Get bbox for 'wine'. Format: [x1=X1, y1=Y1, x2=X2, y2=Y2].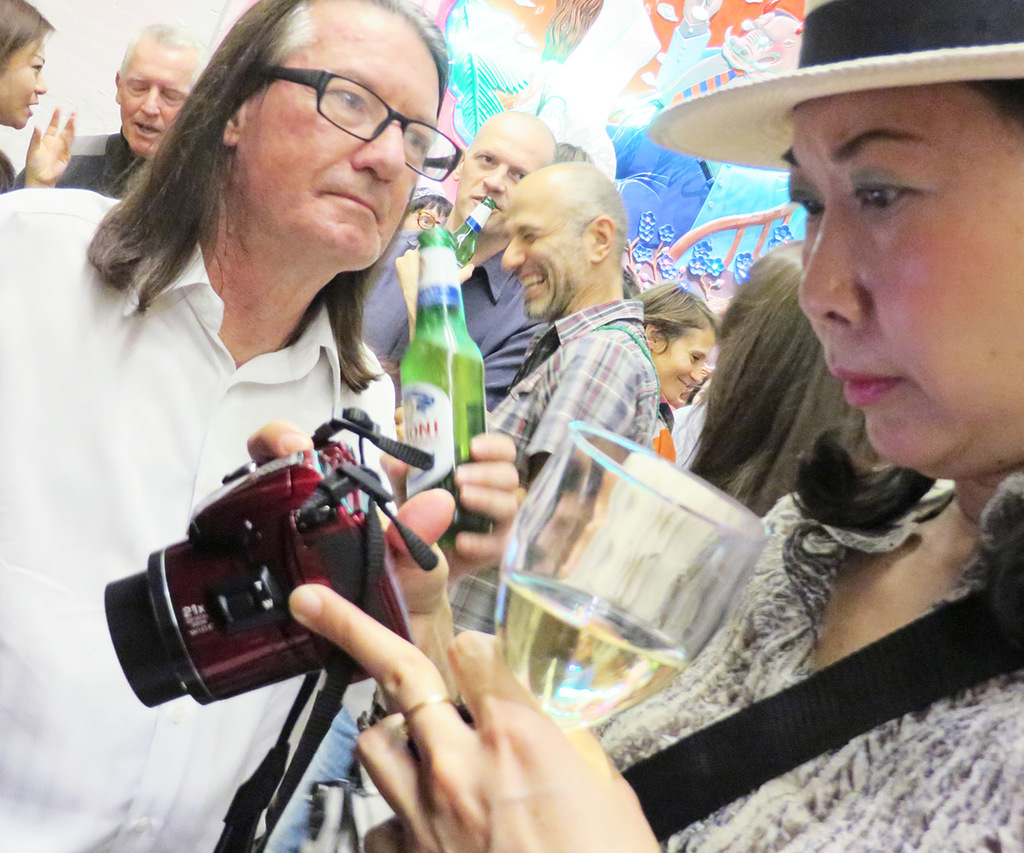
[x1=499, y1=589, x2=685, y2=735].
